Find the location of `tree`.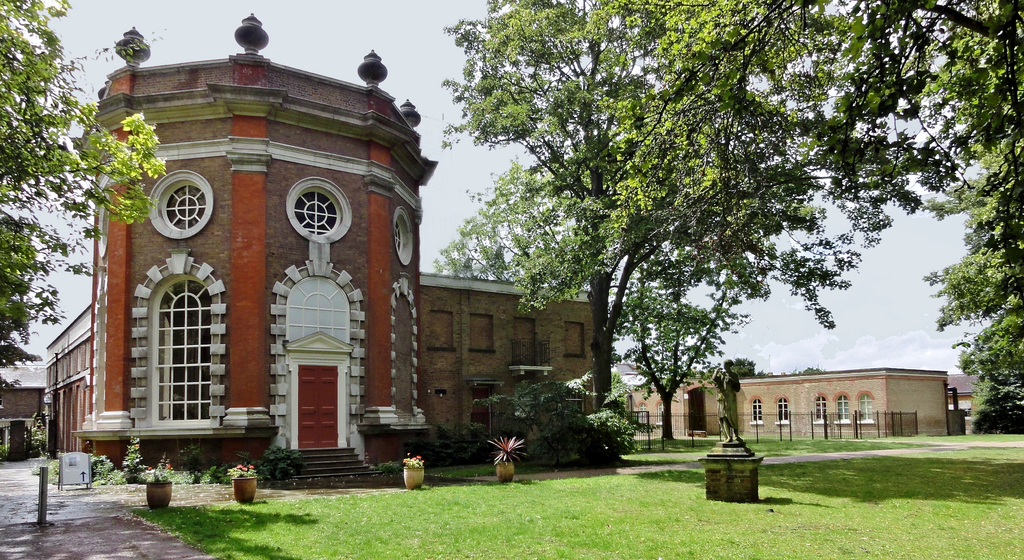
Location: 904/0/1023/420.
